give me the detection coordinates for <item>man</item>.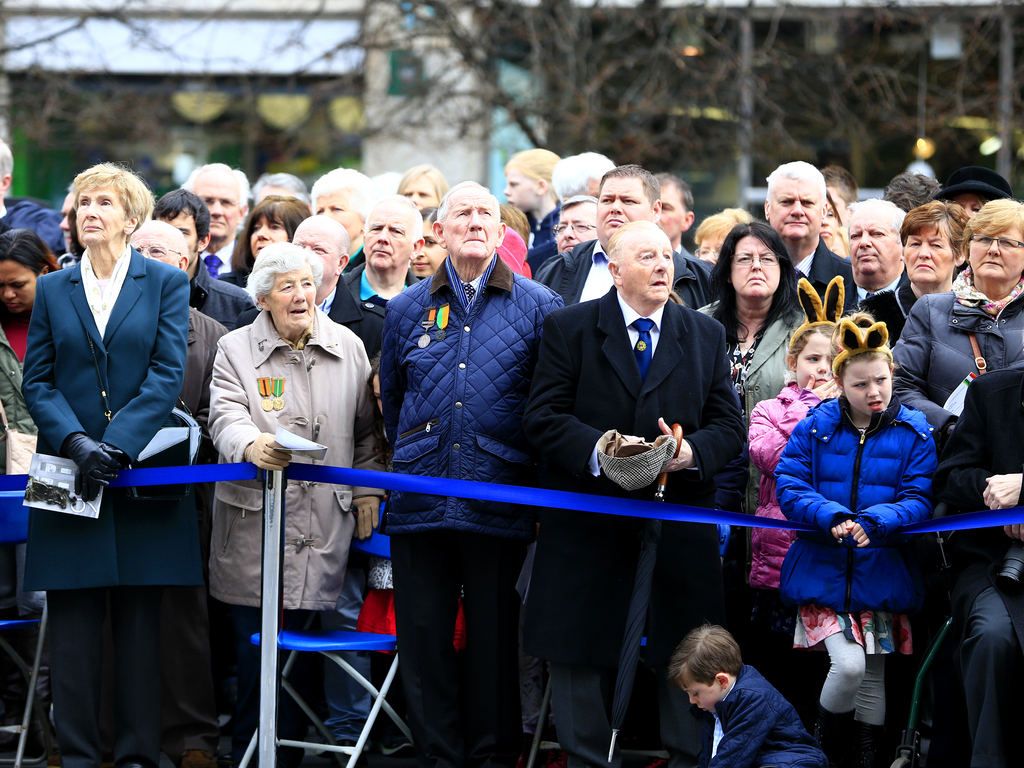
764,161,853,297.
